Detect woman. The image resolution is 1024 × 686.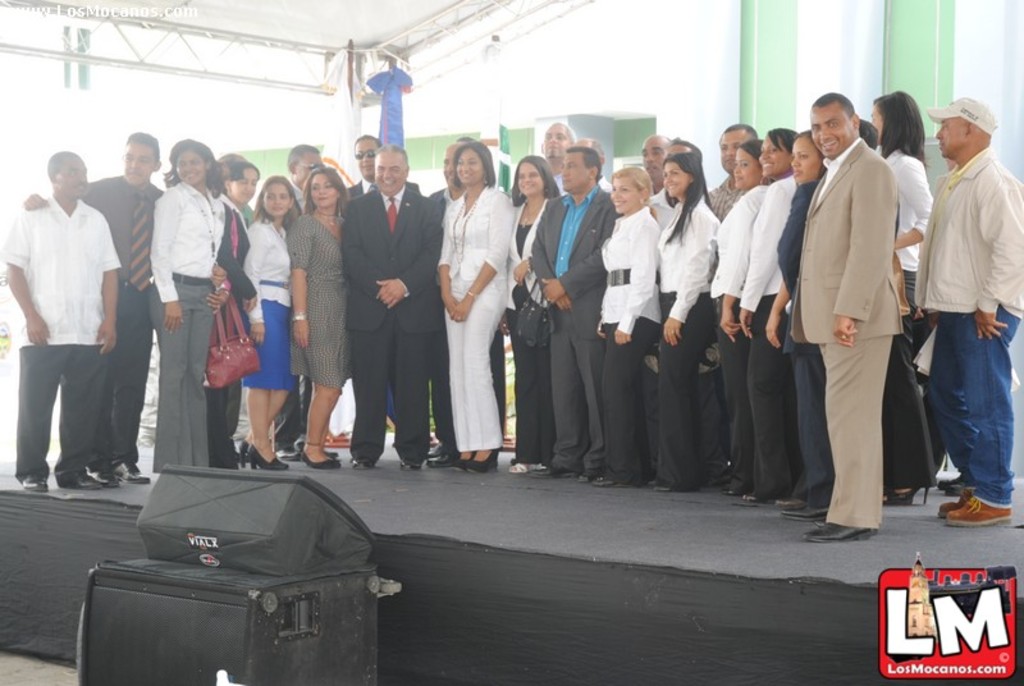
507,155,564,477.
